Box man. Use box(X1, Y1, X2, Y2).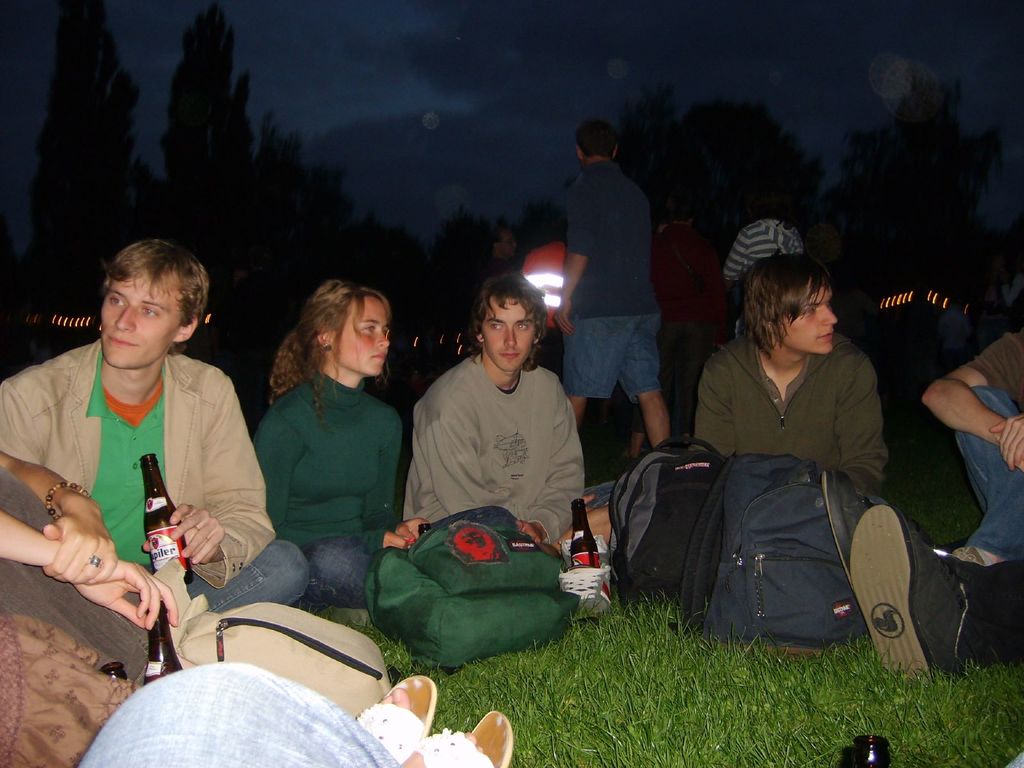
box(0, 236, 320, 627).
